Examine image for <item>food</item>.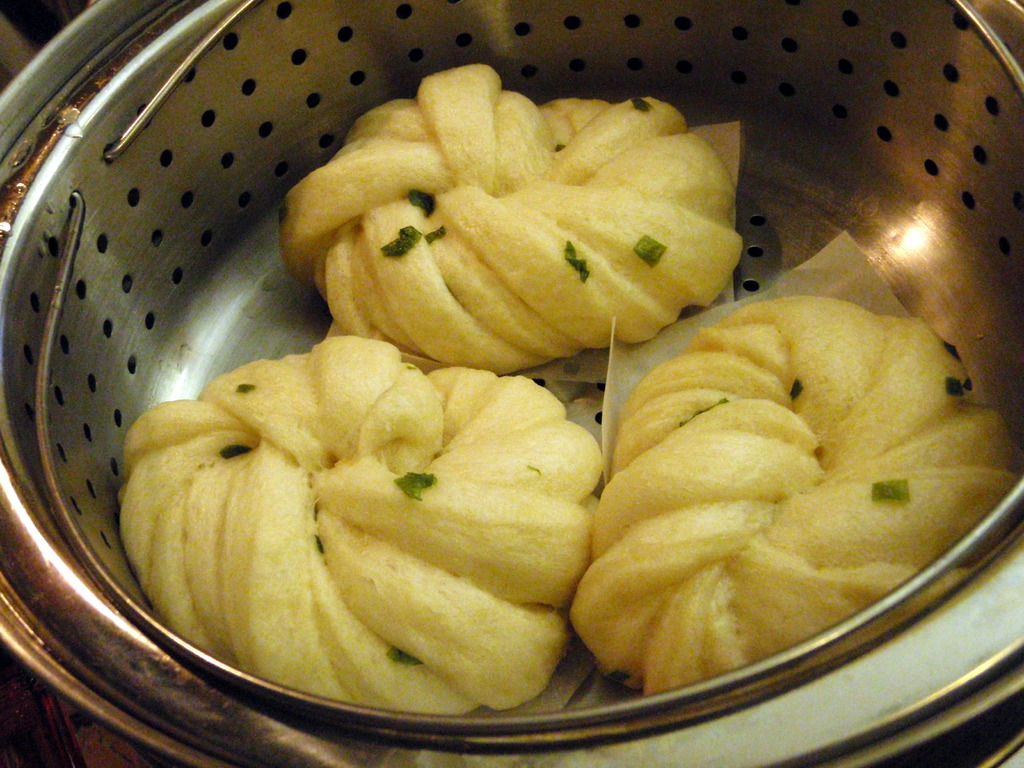
Examination result: [x1=106, y1=331, x2=611, y2=719].
